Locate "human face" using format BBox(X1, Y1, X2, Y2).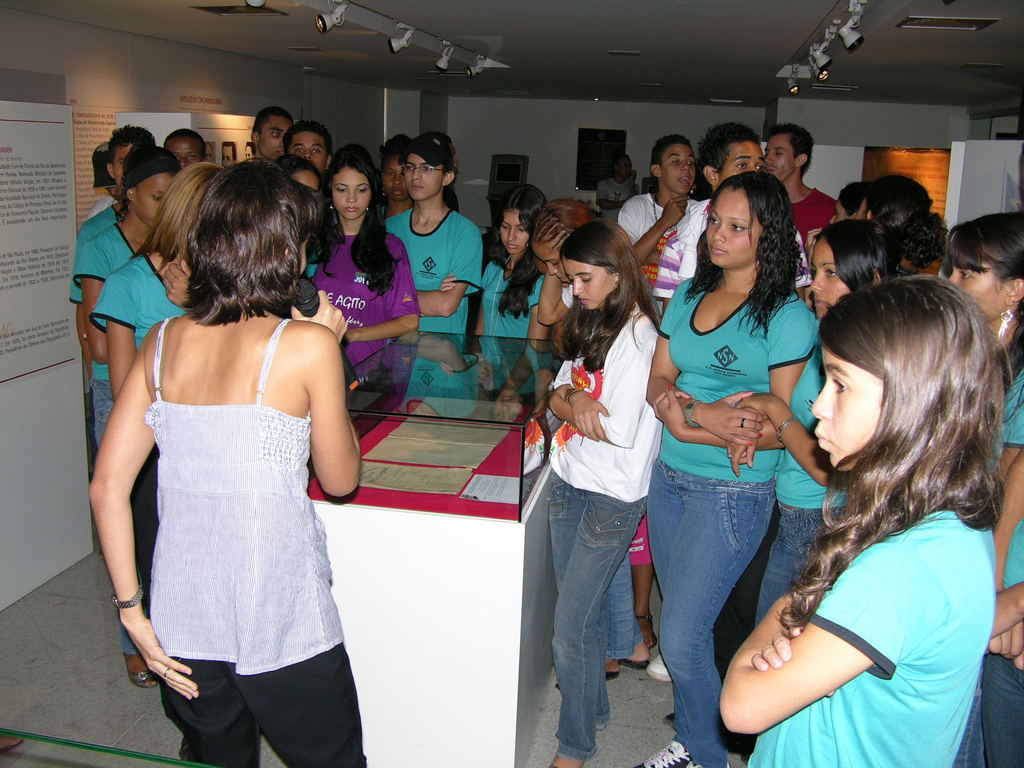
BBox(762, 138, 801, 183).
